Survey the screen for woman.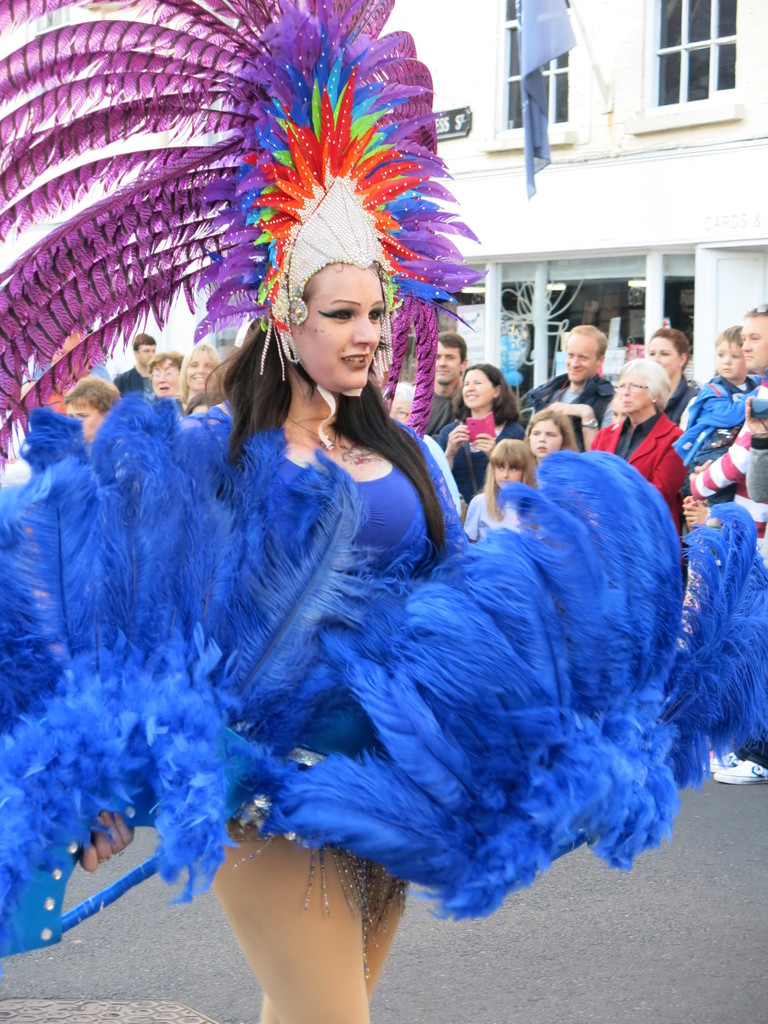
Survey found: pyautogui.locateOnScreen(179, 342, 226, 410).
